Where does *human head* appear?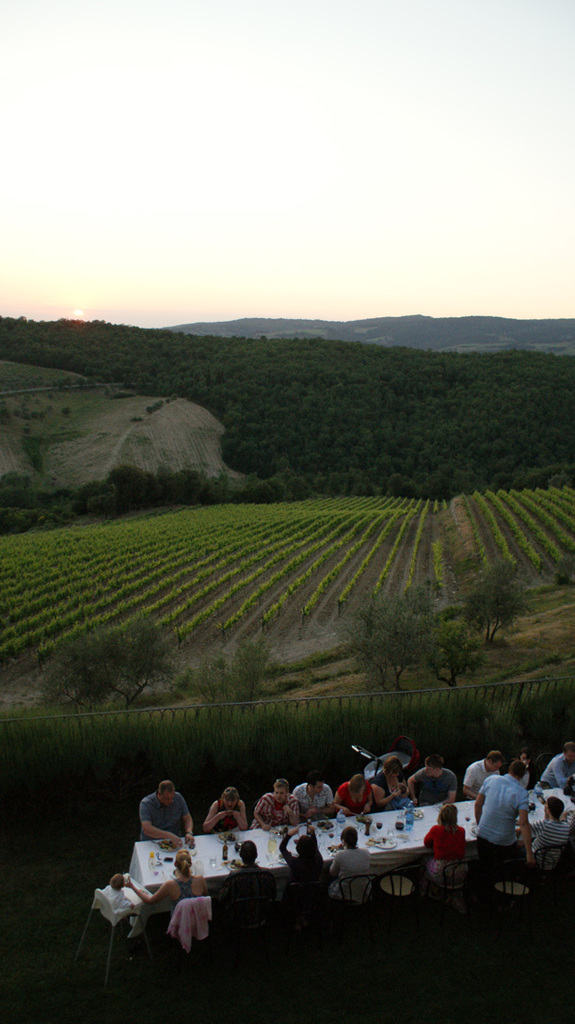
Appears at {"x1": 237, "y1": 839, "x2": 257, "y2": 864}.
